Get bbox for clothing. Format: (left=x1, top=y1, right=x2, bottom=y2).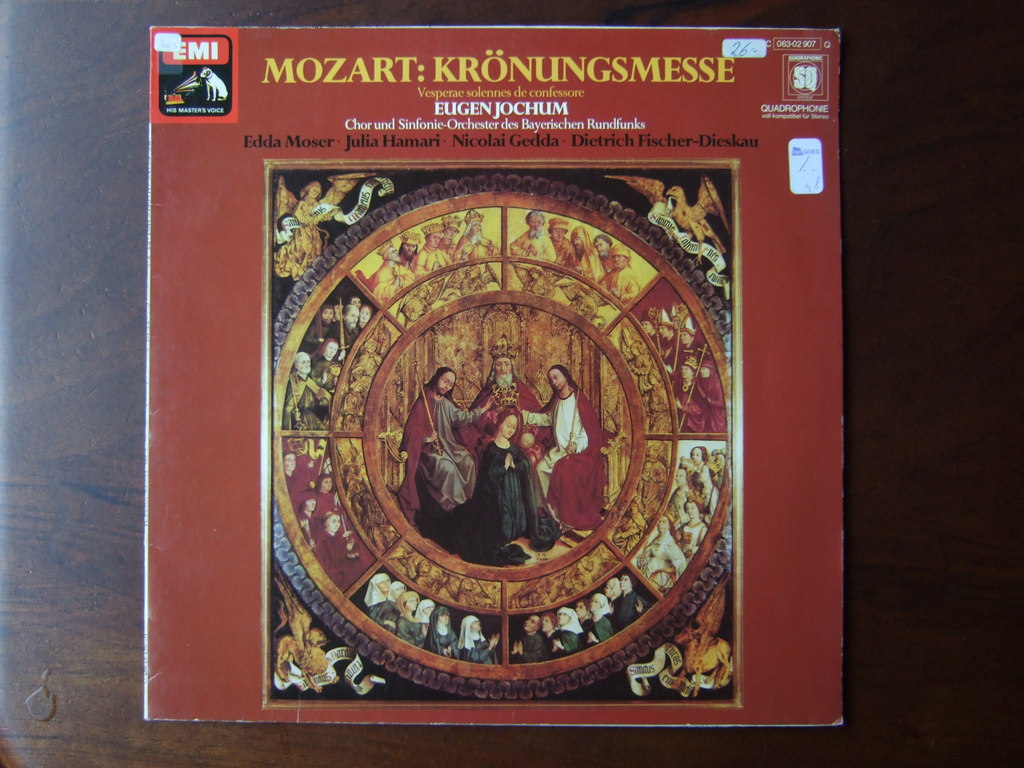
(left=614, top=591, right=648, bottom=631).
